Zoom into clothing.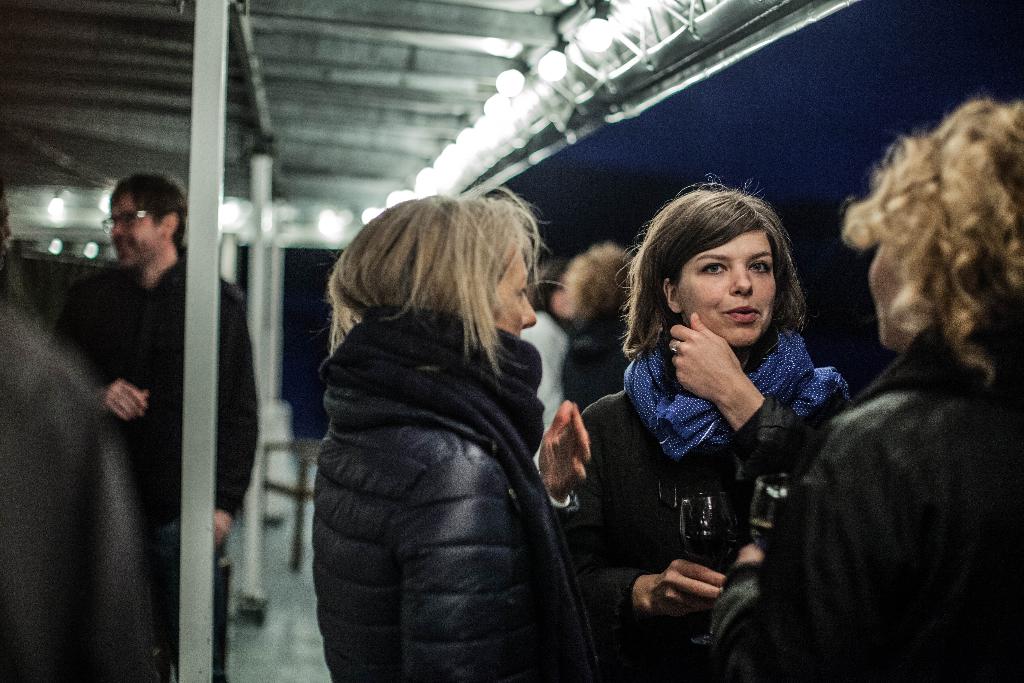
Zoom target: (710, 323, 1023, 682).
